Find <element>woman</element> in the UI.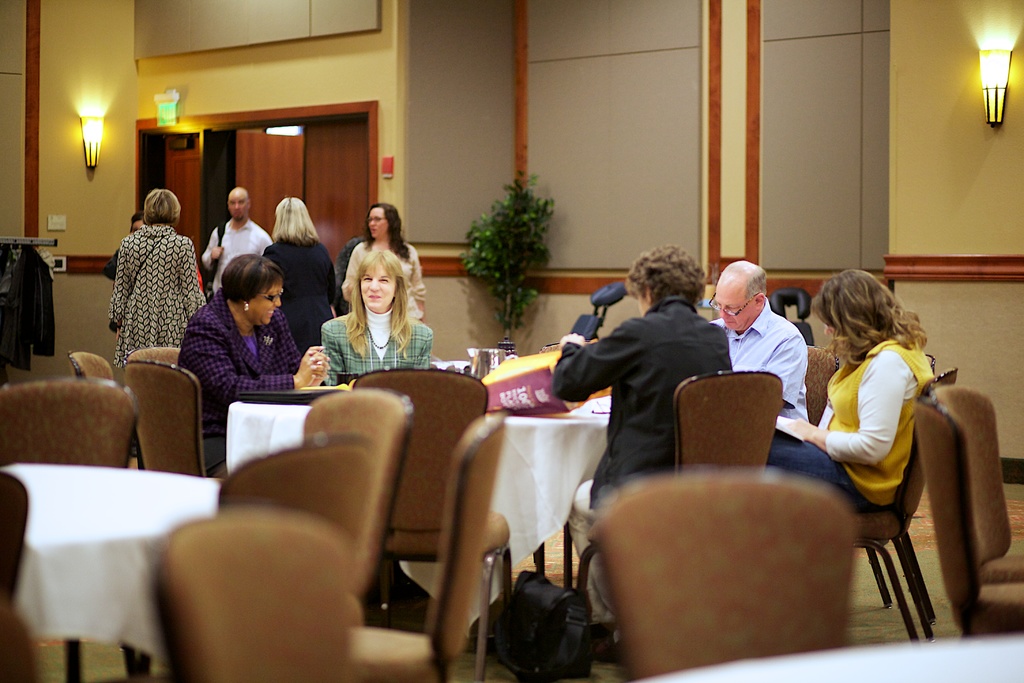
UI element at <box>547,244,732,650</box>.
